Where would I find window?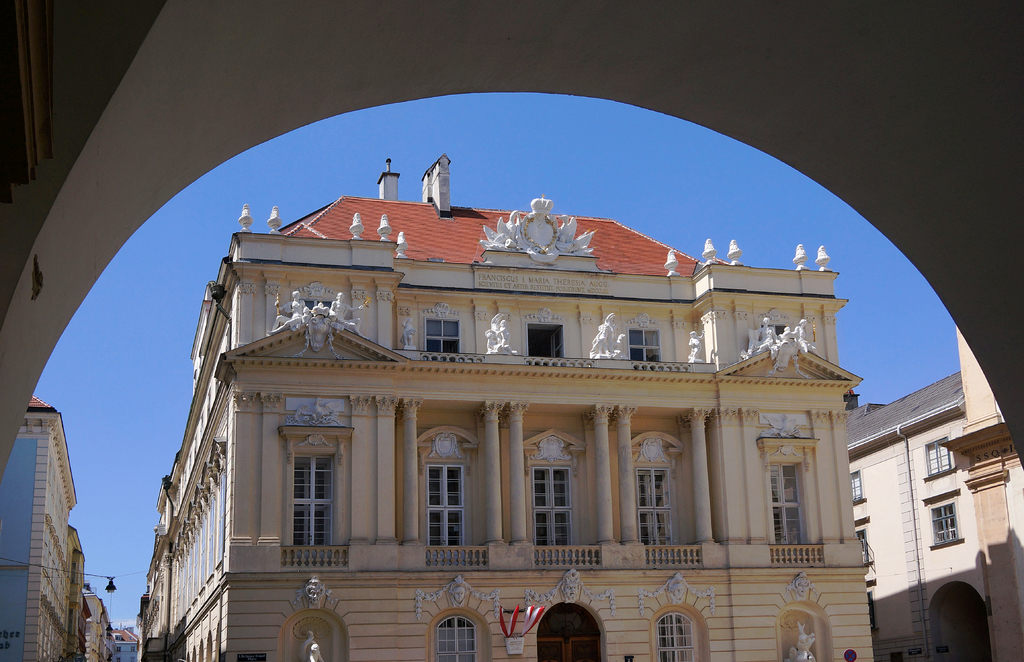
At detection(935, 505, 961, 544).
